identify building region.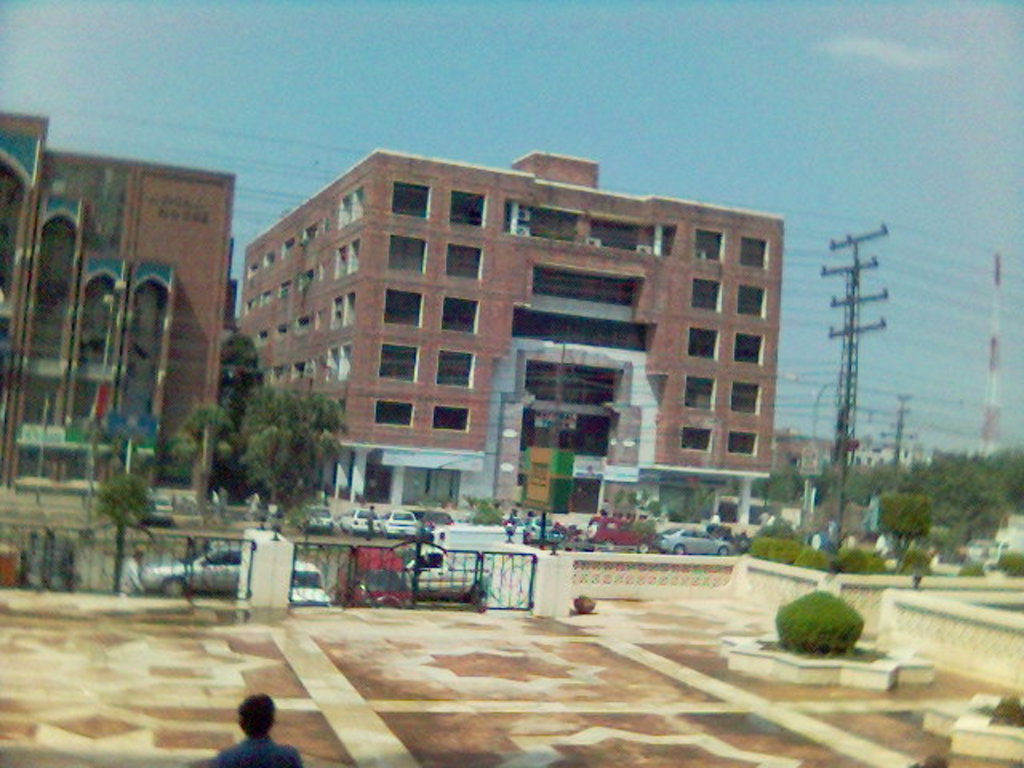
Region: (left=0, top=112, right=243, bottom=504).
